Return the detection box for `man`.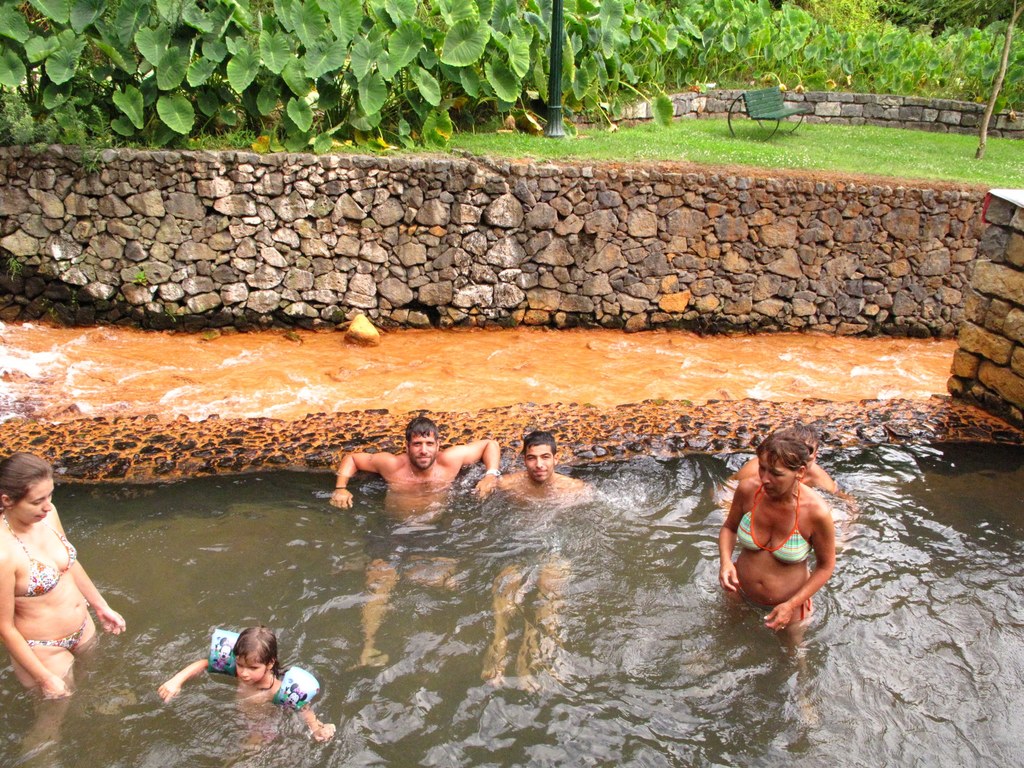
<region>484, 433, 604, 697</region>.
